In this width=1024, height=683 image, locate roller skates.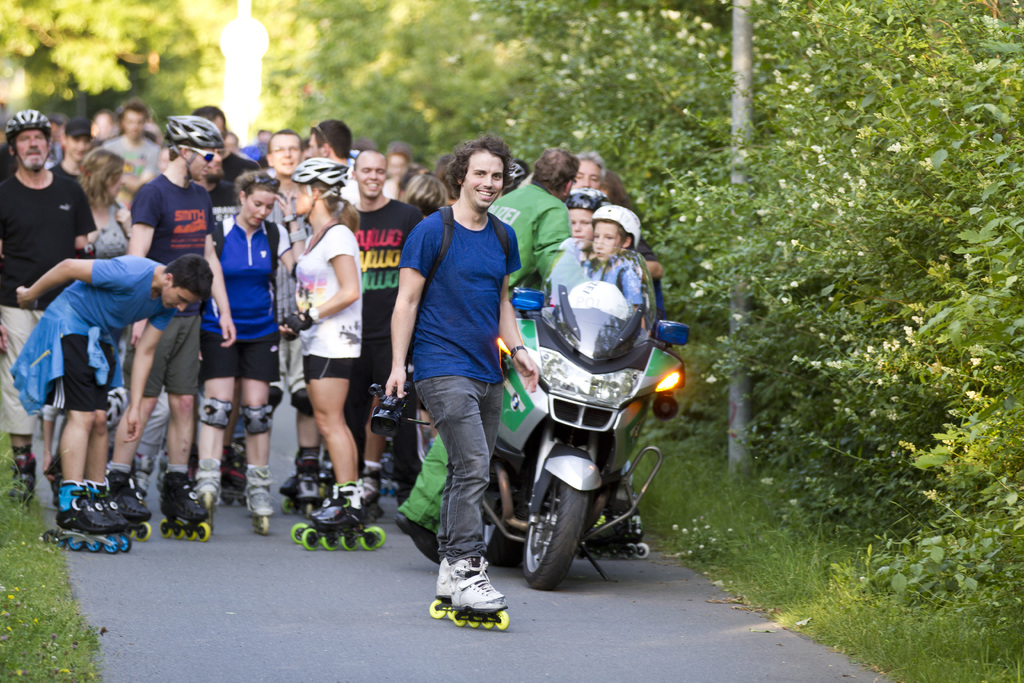
Bounding box: detection(8, 460, 37, 519).
